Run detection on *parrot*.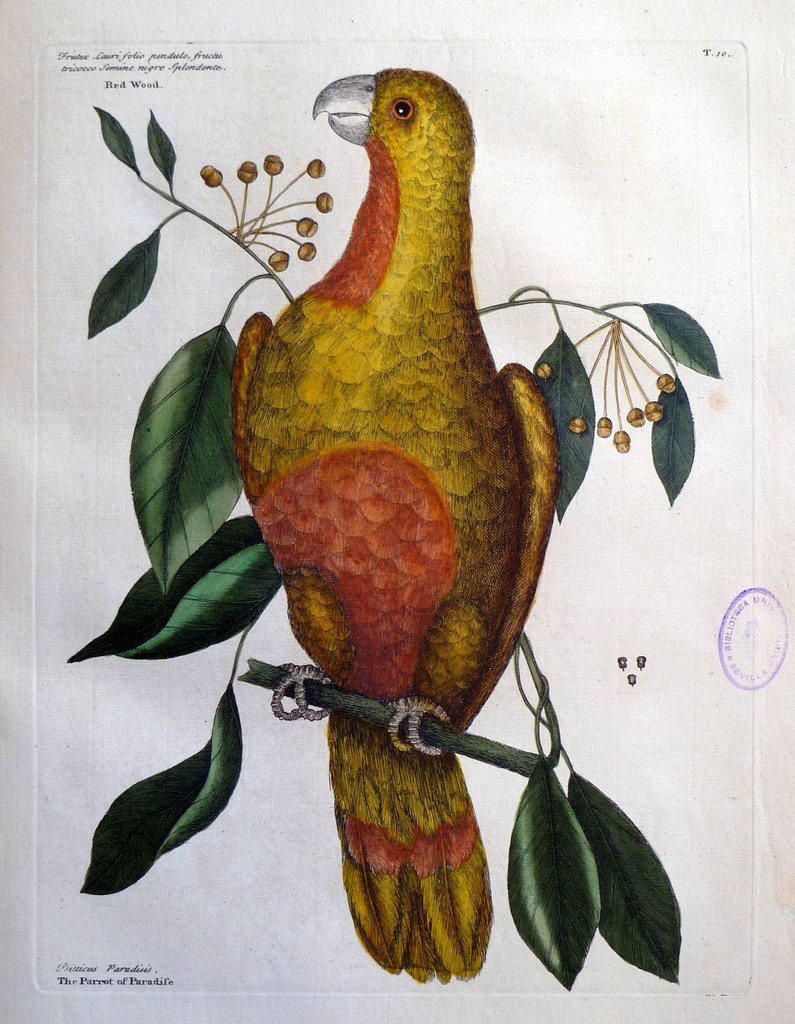
Result: 219, 58, 568, 989.
